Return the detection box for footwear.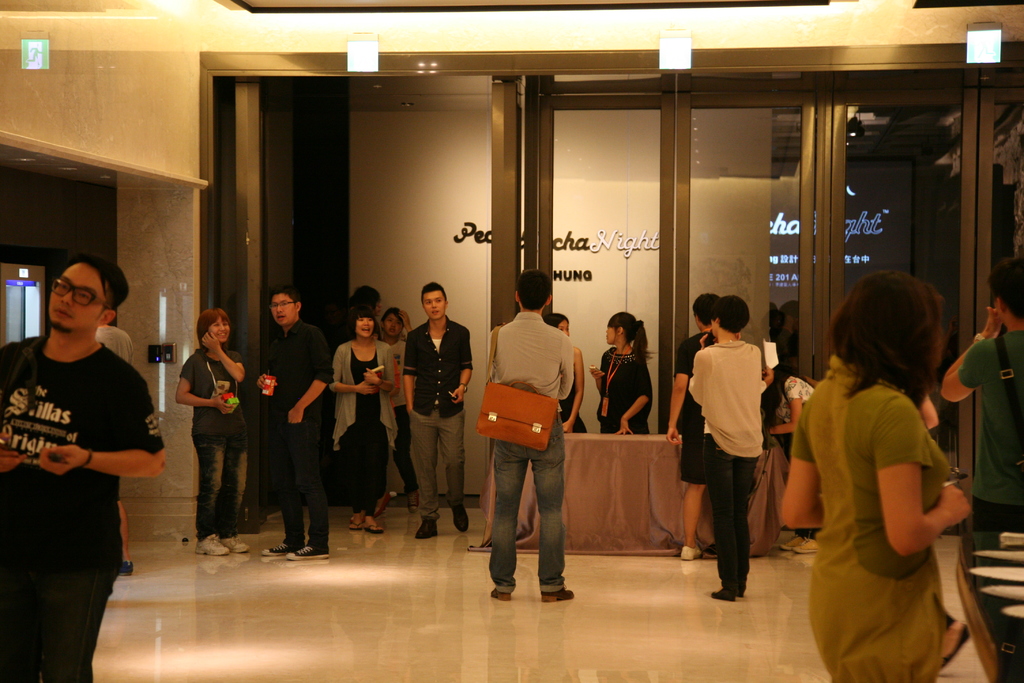
(939, 618, 973, 671).
